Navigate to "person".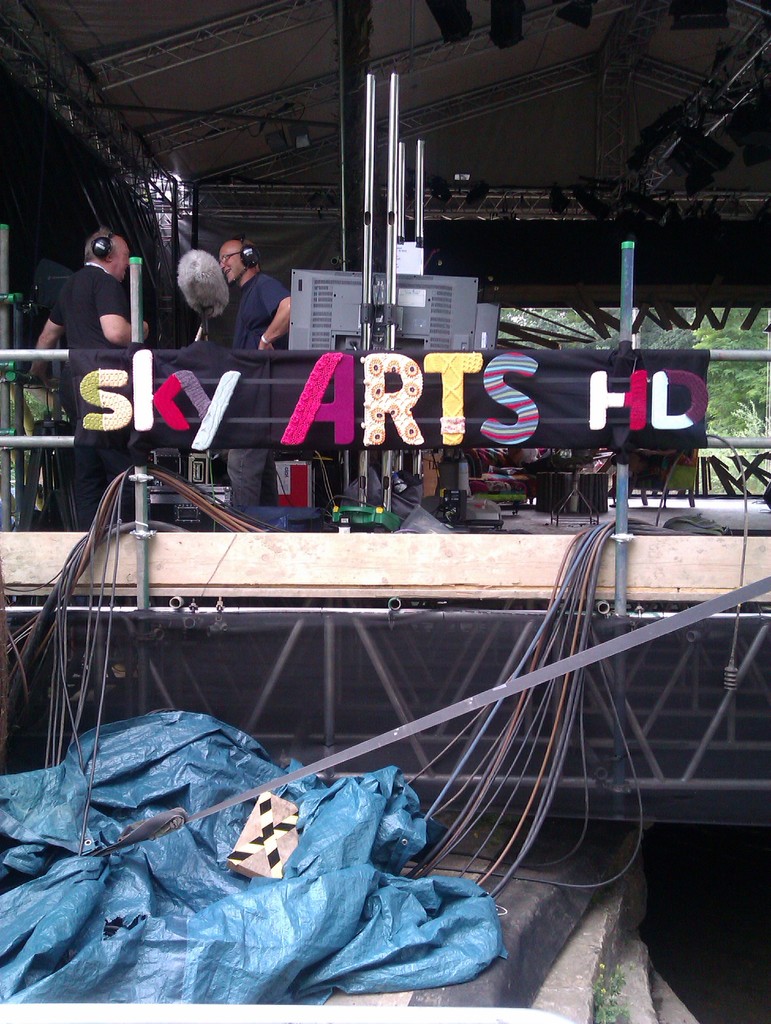
Navigation target: <region>172, 229, 295, 342</region>.
